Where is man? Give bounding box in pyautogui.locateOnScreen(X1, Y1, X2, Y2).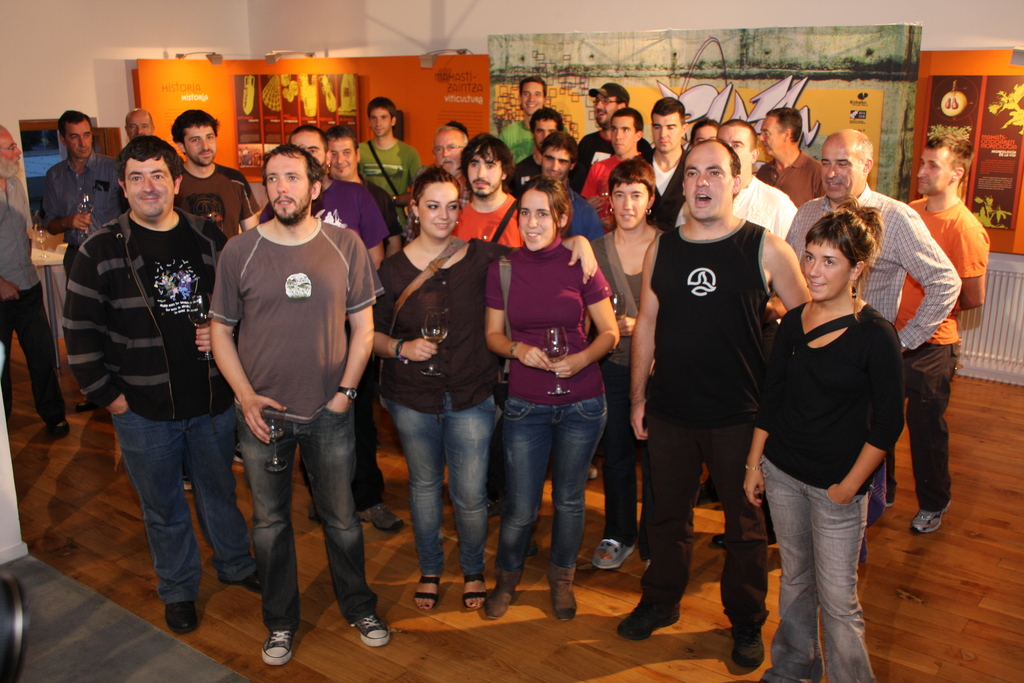
pyautogui.locateOnScreen(640, 99, 687, 207).
